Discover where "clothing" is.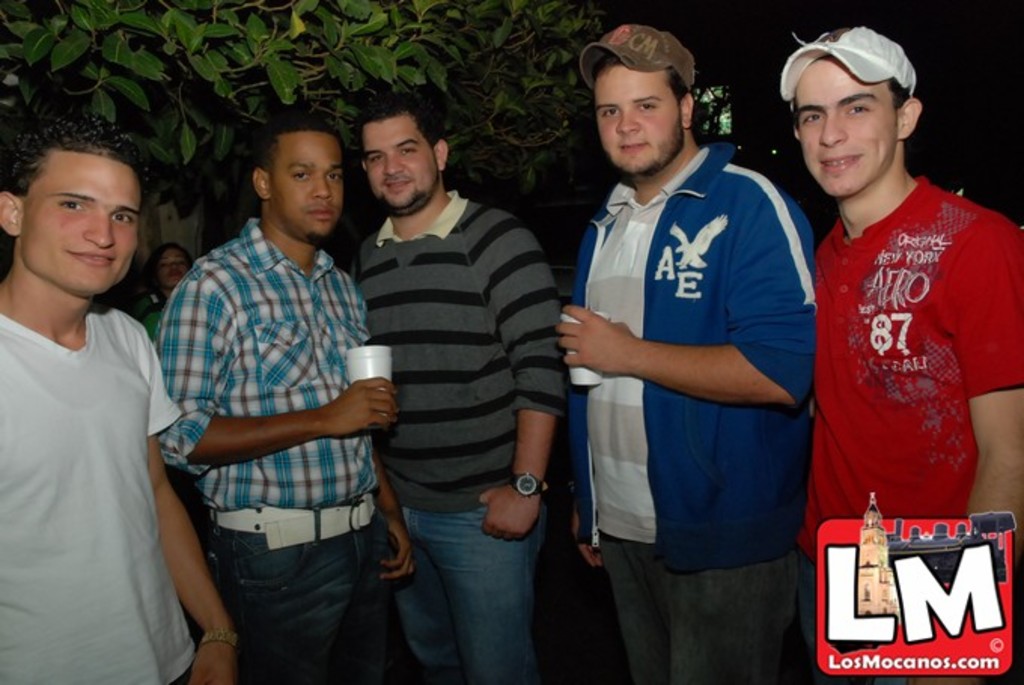
Discovered at 334/185/574/683.
